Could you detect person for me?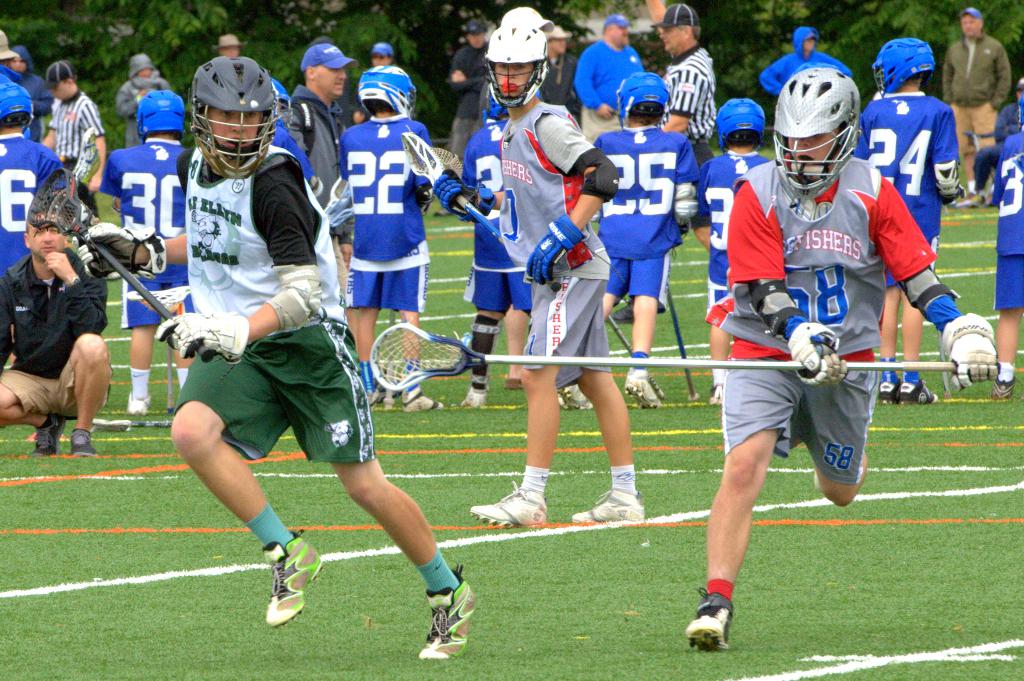
Detection result: {"left": 0, "top": 82, "right": 68, "bottom": 289}.
